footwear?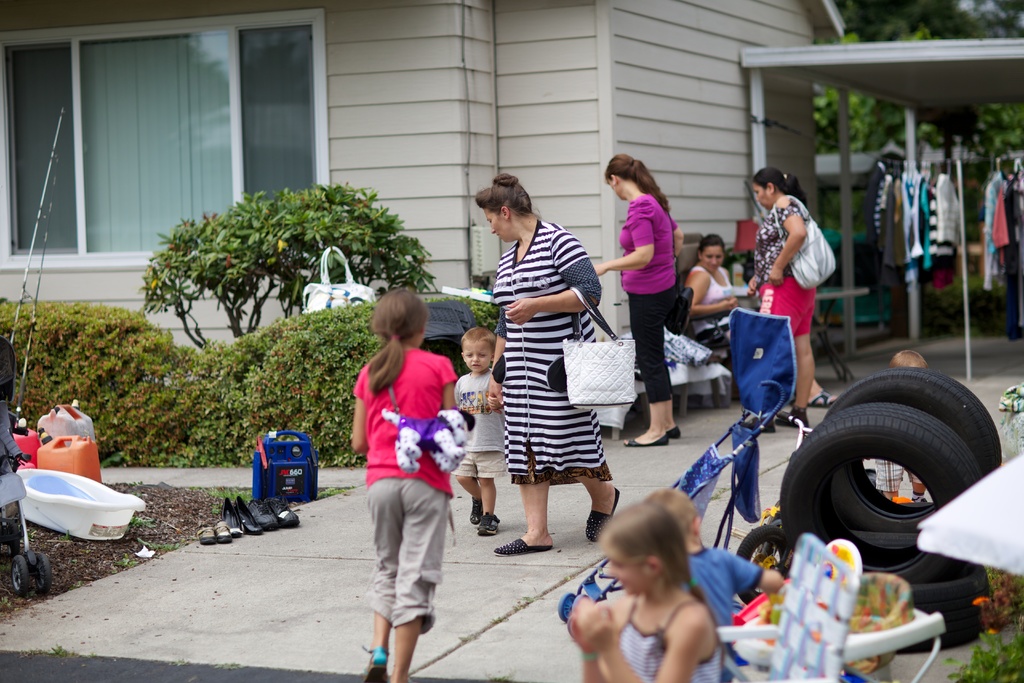
x1=497 y1=532 x2=550 y2=551
